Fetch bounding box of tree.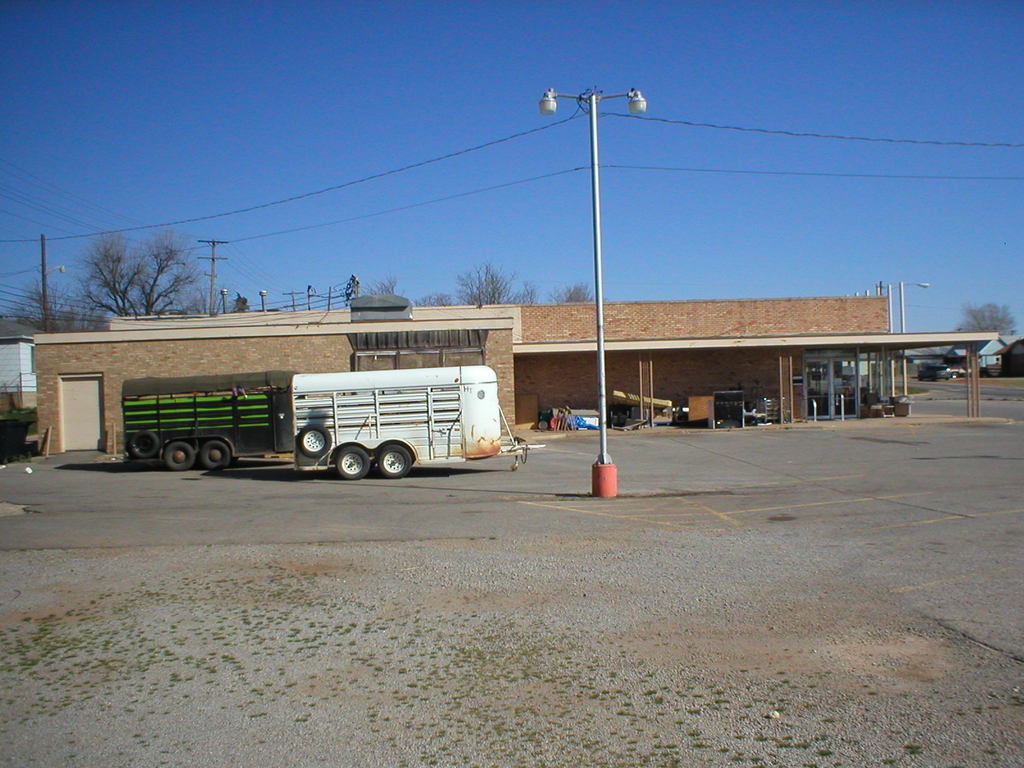
Bbox: {"x1": 10, "y1": 282, "x2": 106, "y2": 331}.
